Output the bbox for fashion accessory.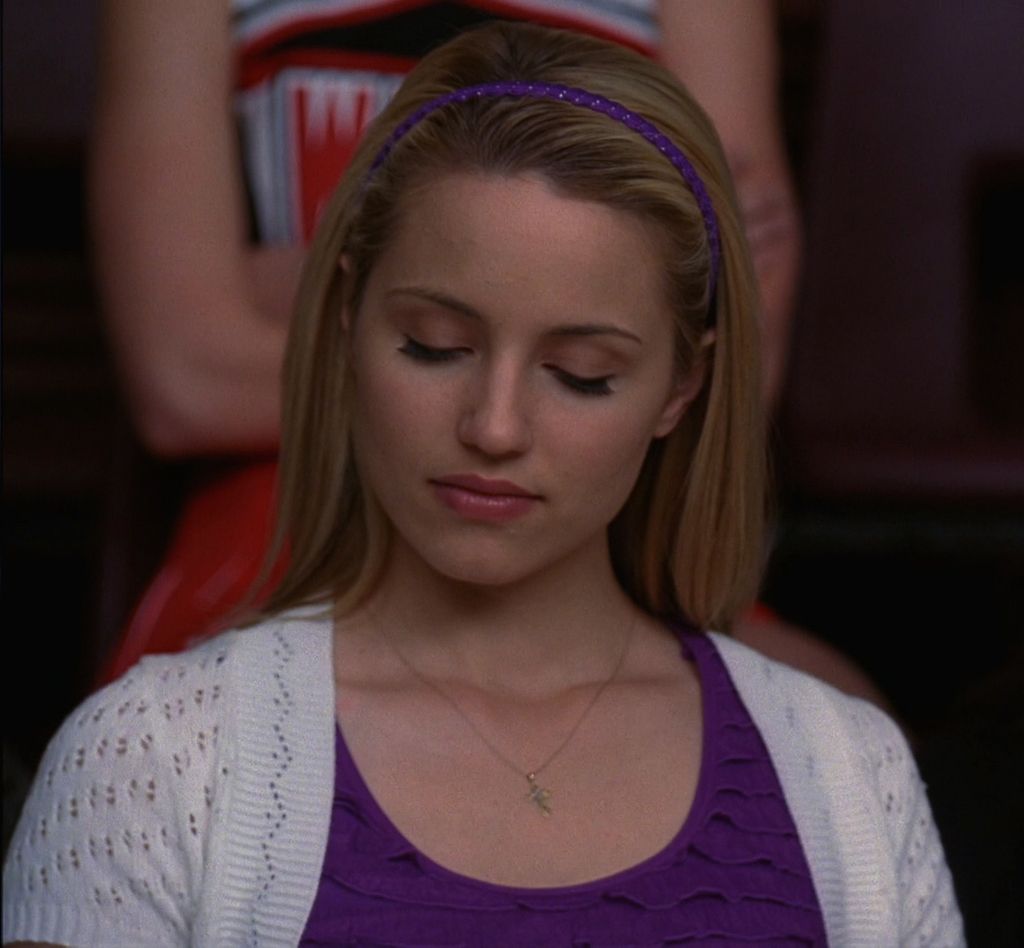
350/591/641/815.
